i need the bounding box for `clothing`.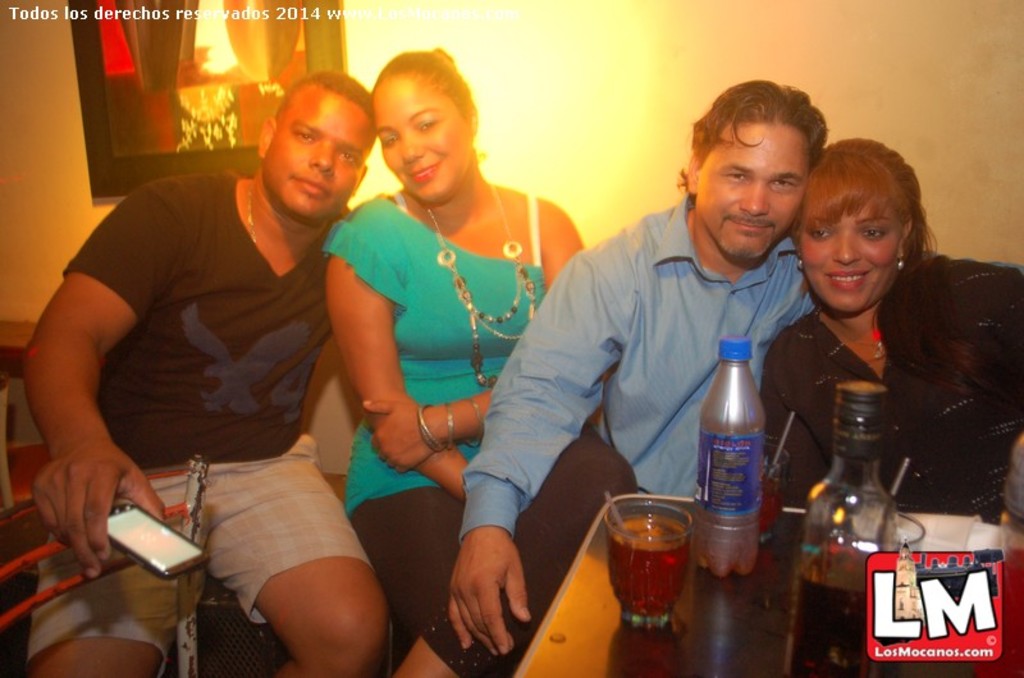
Here it is: locate(319, 183, 632, 677).
